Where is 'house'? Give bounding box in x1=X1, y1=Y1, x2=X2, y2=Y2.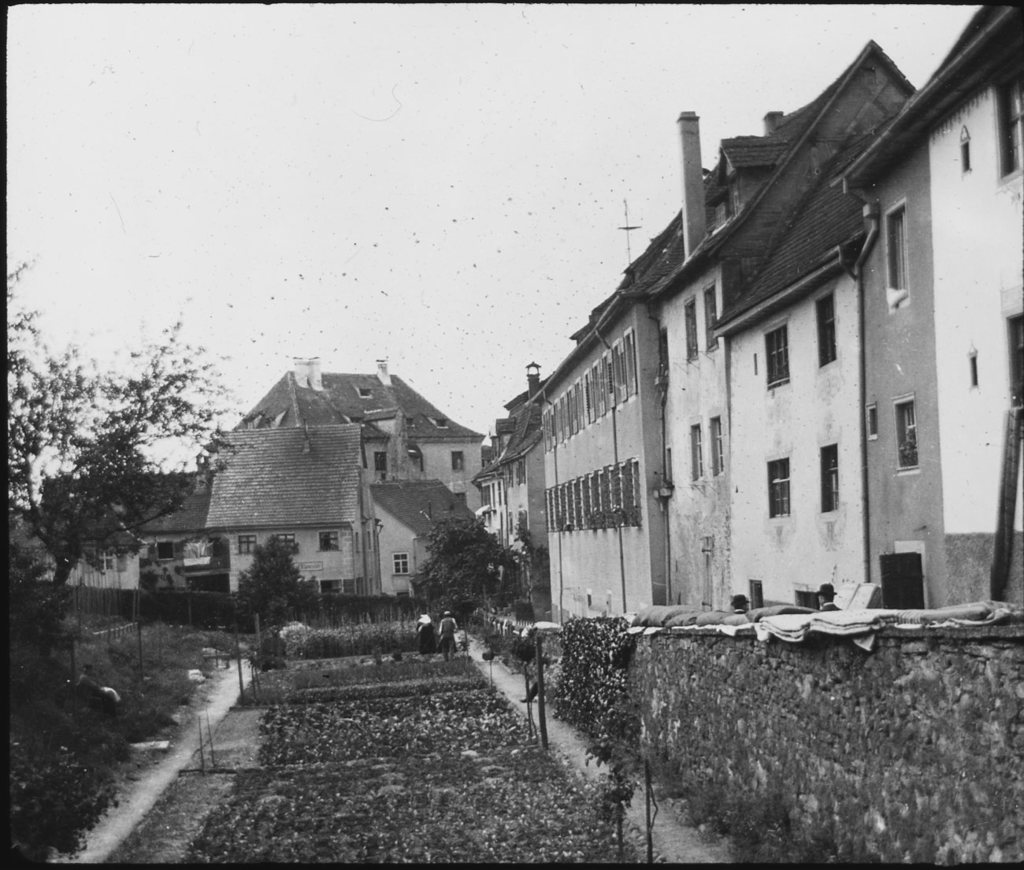
x1=46, y1=370, x2=490, y2=605.
